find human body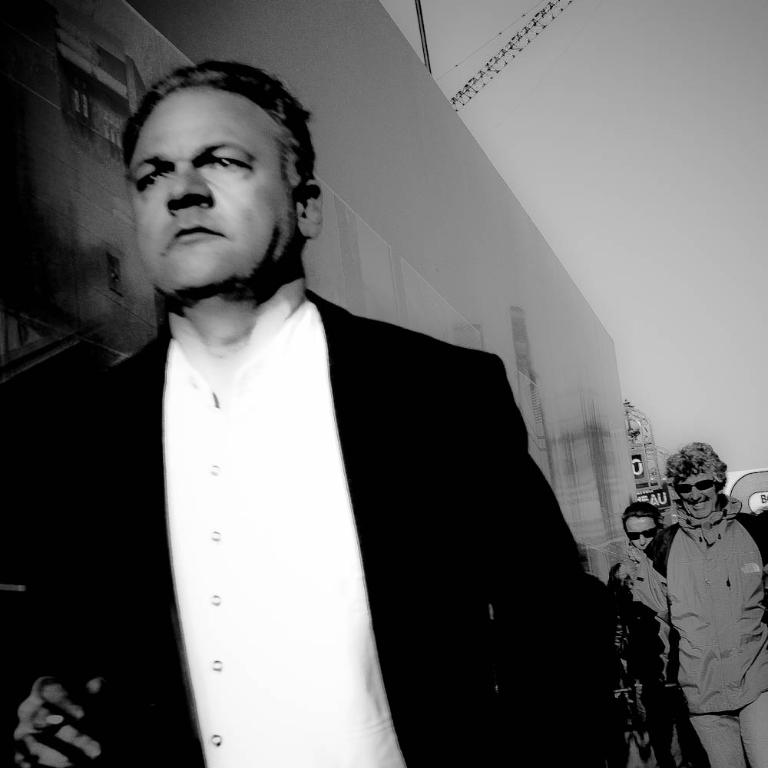
<region>607, 561, 709, 767</region>
